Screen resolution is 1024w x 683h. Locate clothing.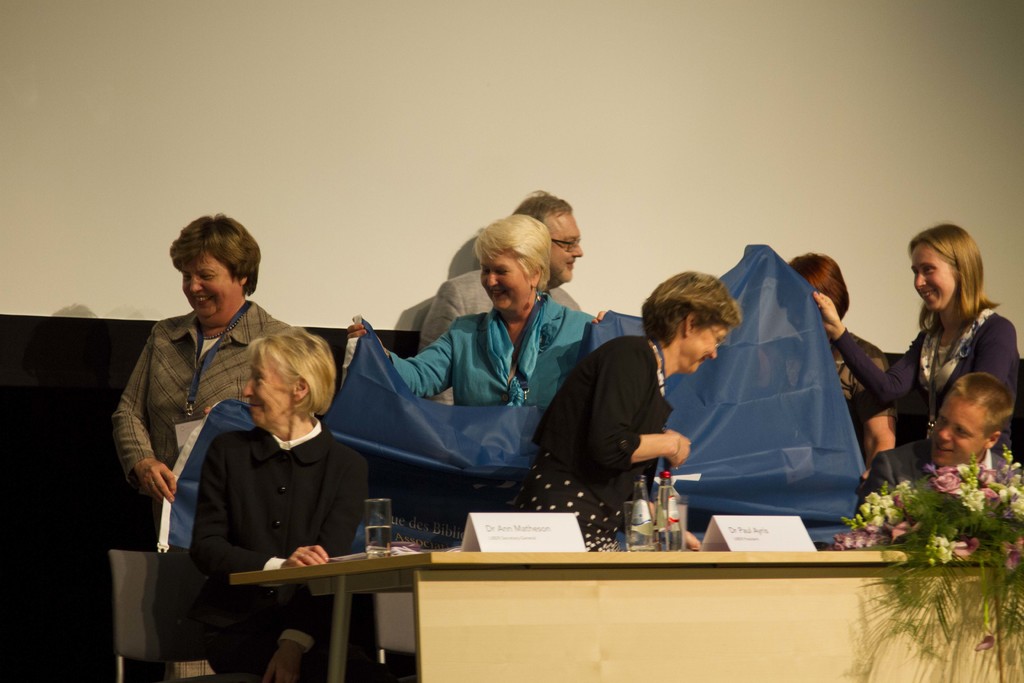
BBox(743, 329, 904, 506).
